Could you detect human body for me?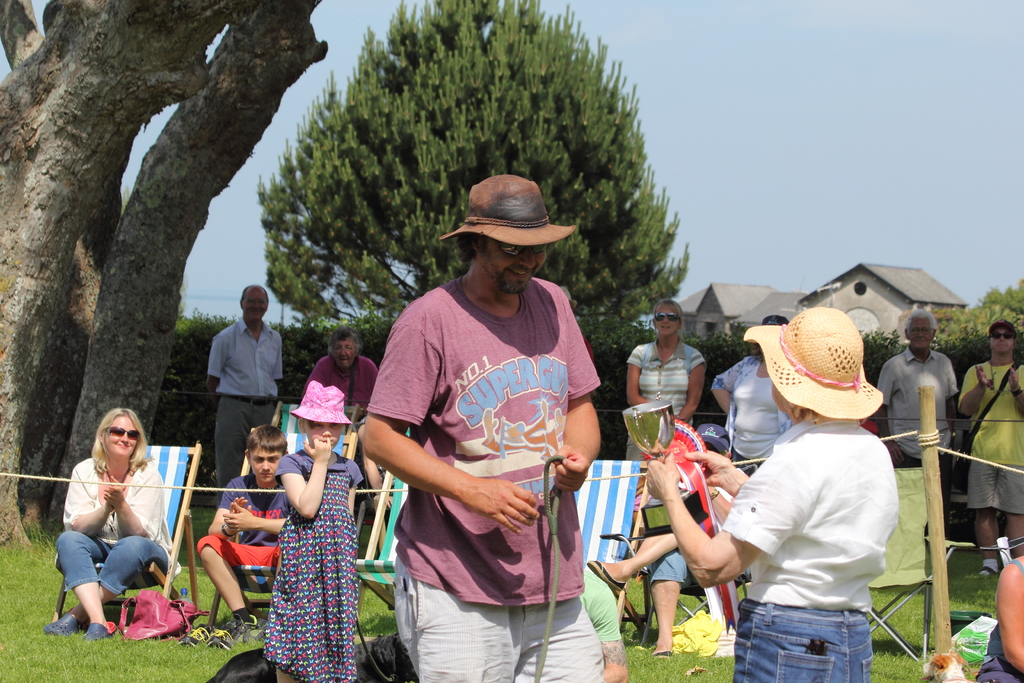
Detection result: x1=260 y1=434 x2=364 y2=682.
